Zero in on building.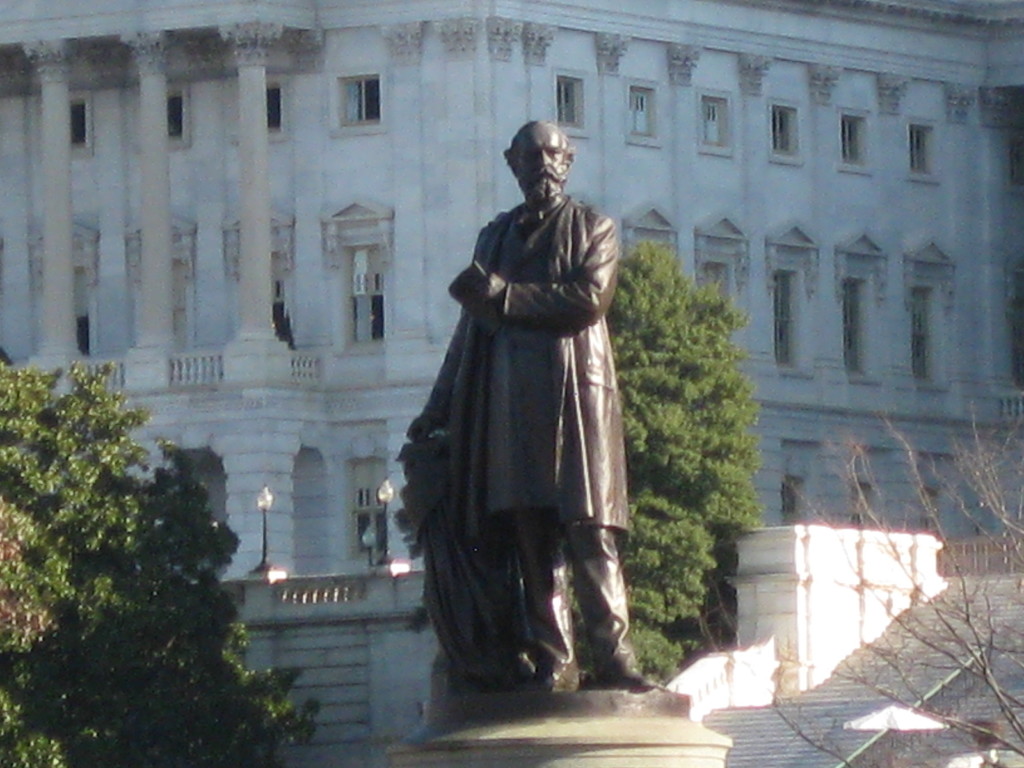
Zeroed in: bbox(0, 0, 1023, 767).
